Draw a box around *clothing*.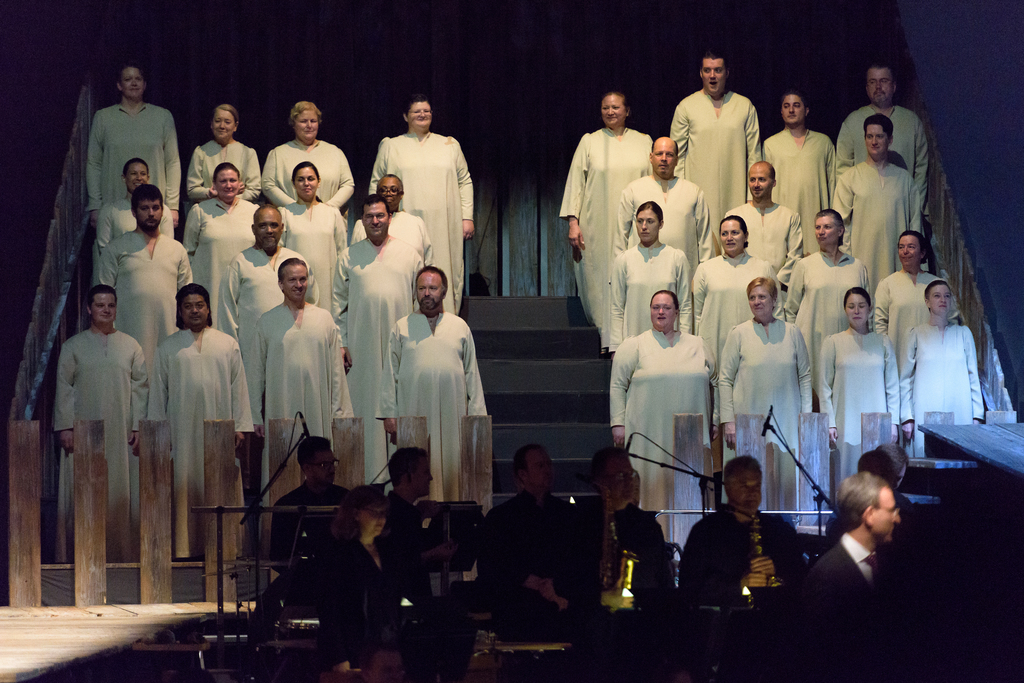
[824, 332, 915, 440].
